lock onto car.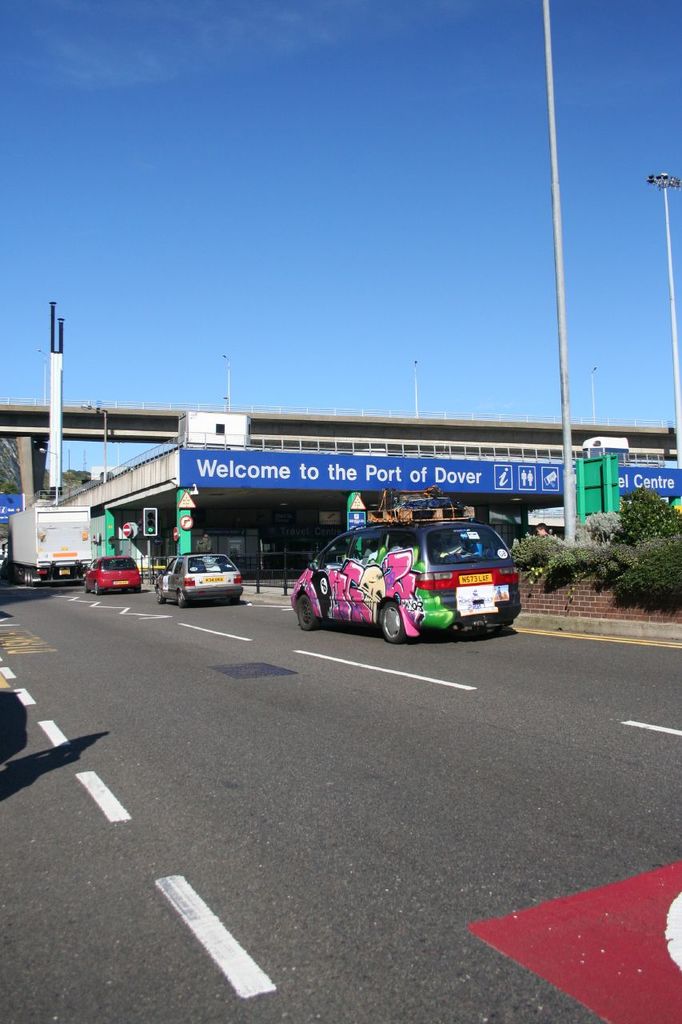
Locked: {"left": 82, "top": 555, "right": 142, "bottom": 594}.
